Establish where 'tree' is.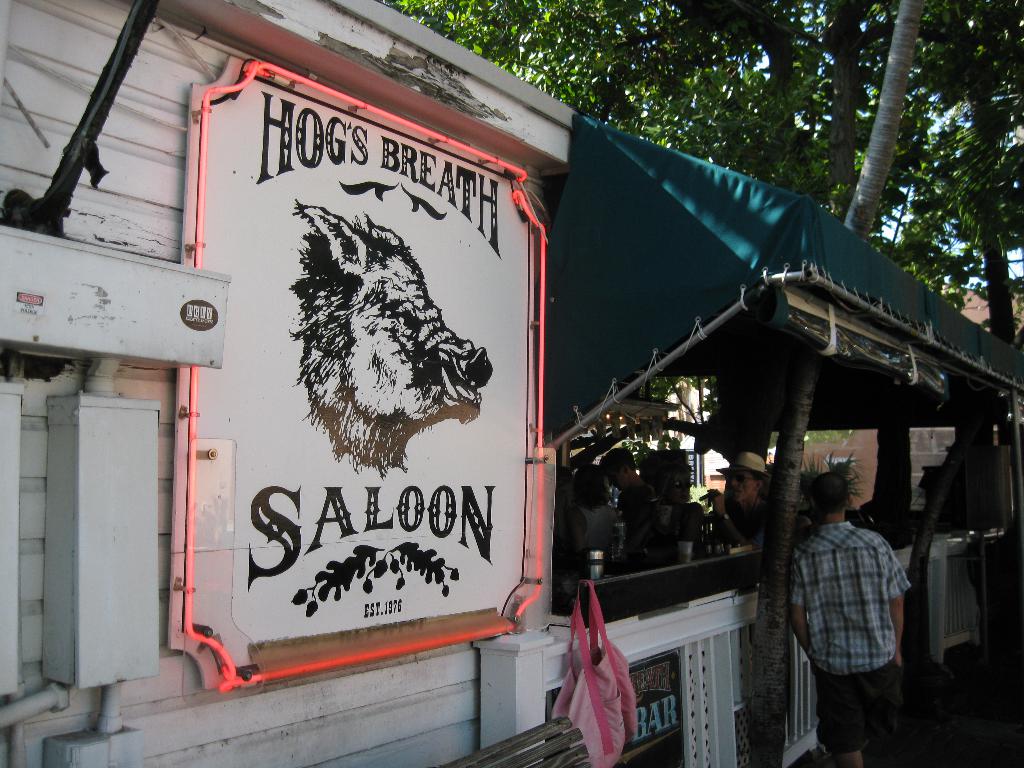
Established at crop(820, 4, 927, 238).
